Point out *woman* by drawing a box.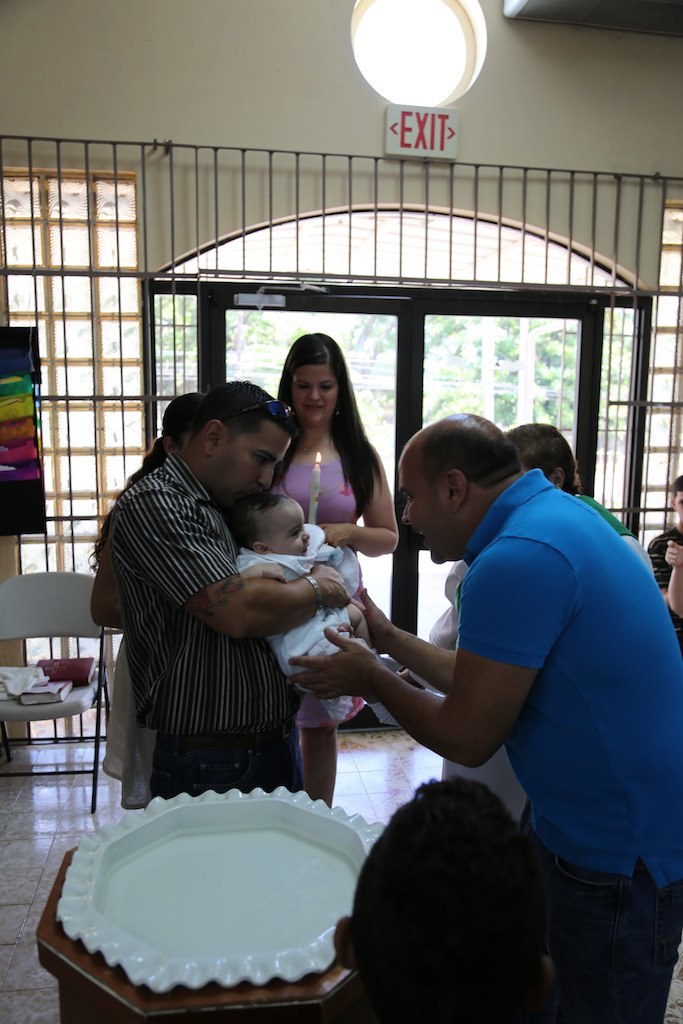
259, 329, 384, 776.
